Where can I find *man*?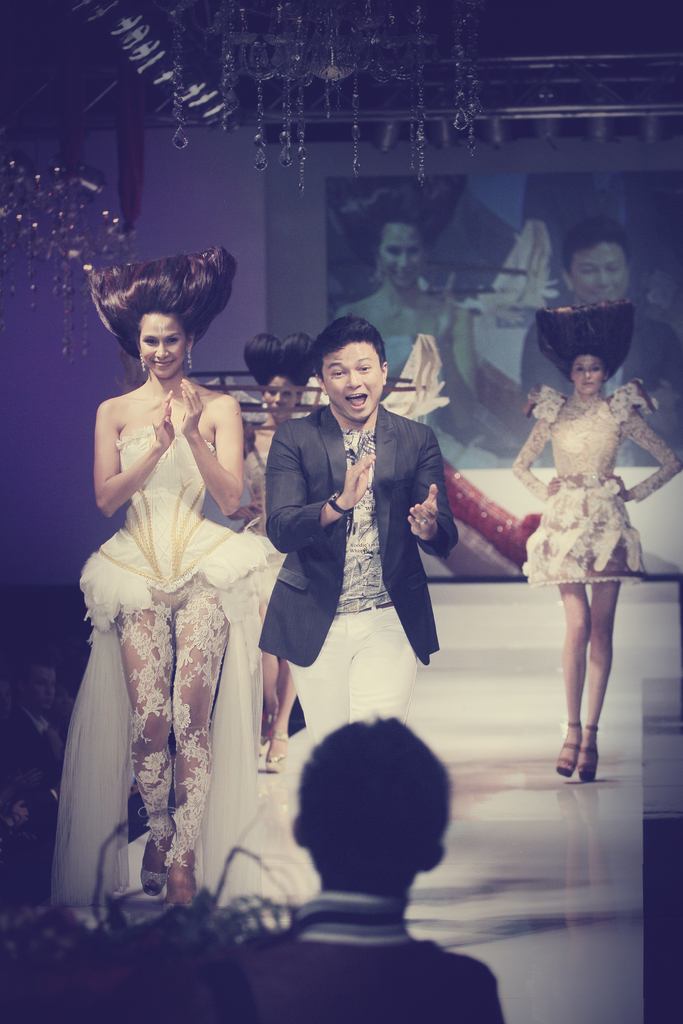
You can find it at box(265, 324, 466, 748).
